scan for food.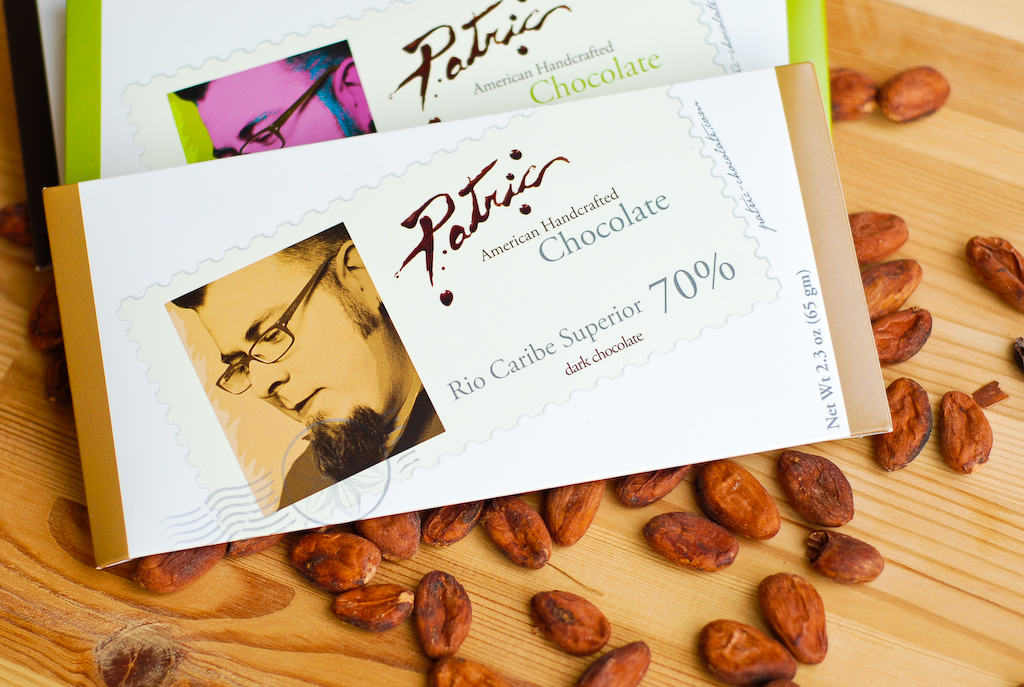
Scan result: 360,512,424,566.
